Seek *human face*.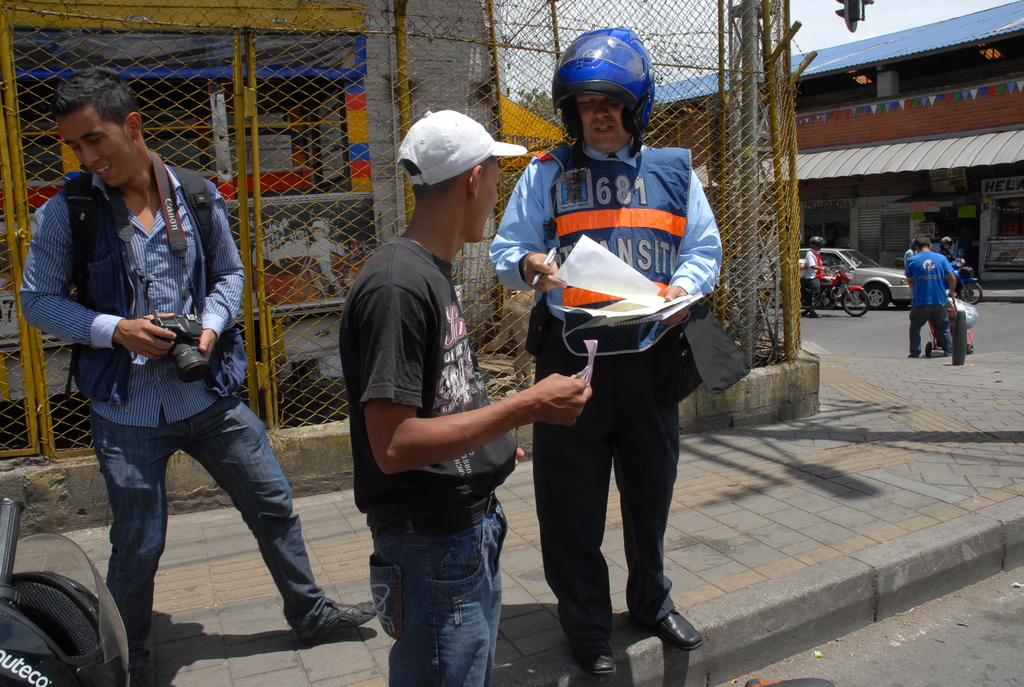
{"left": 477, "top": 155, "right": 500, "bottom": 241}.
